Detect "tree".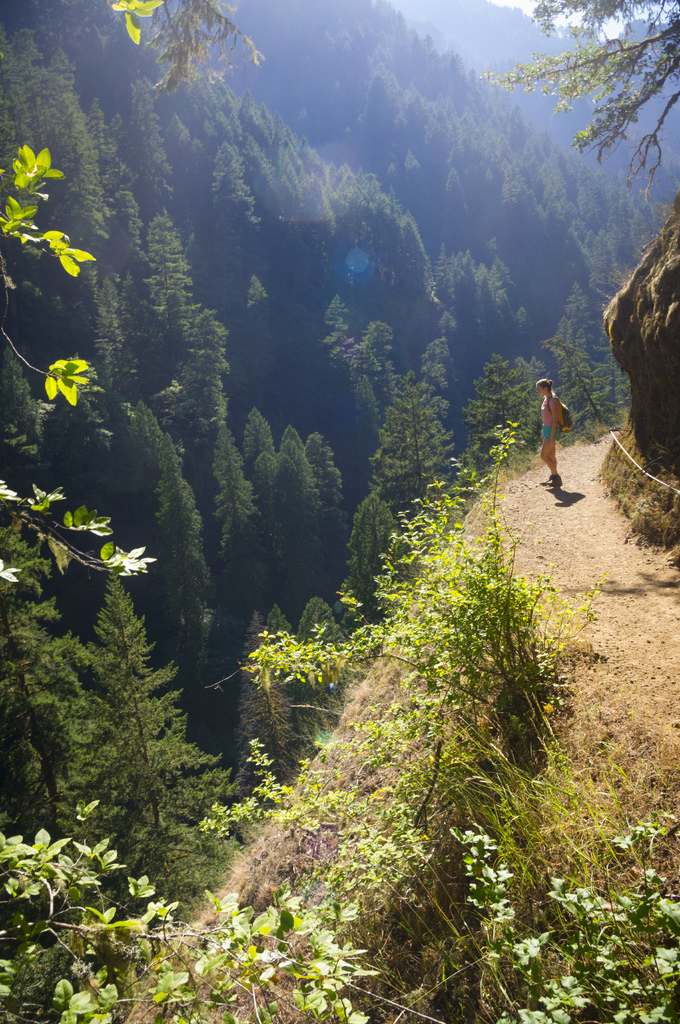
Detected at (x1=493, y1=262, x2=539, y2=351).
